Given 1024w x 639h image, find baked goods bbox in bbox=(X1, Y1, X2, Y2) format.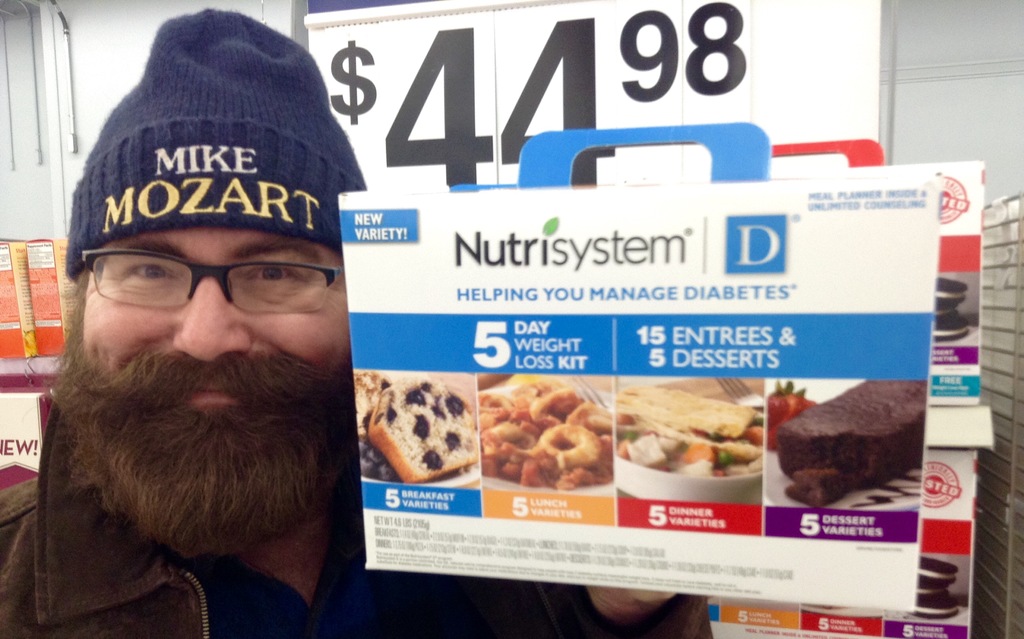
bbox=(766, 378, 931, 520).
